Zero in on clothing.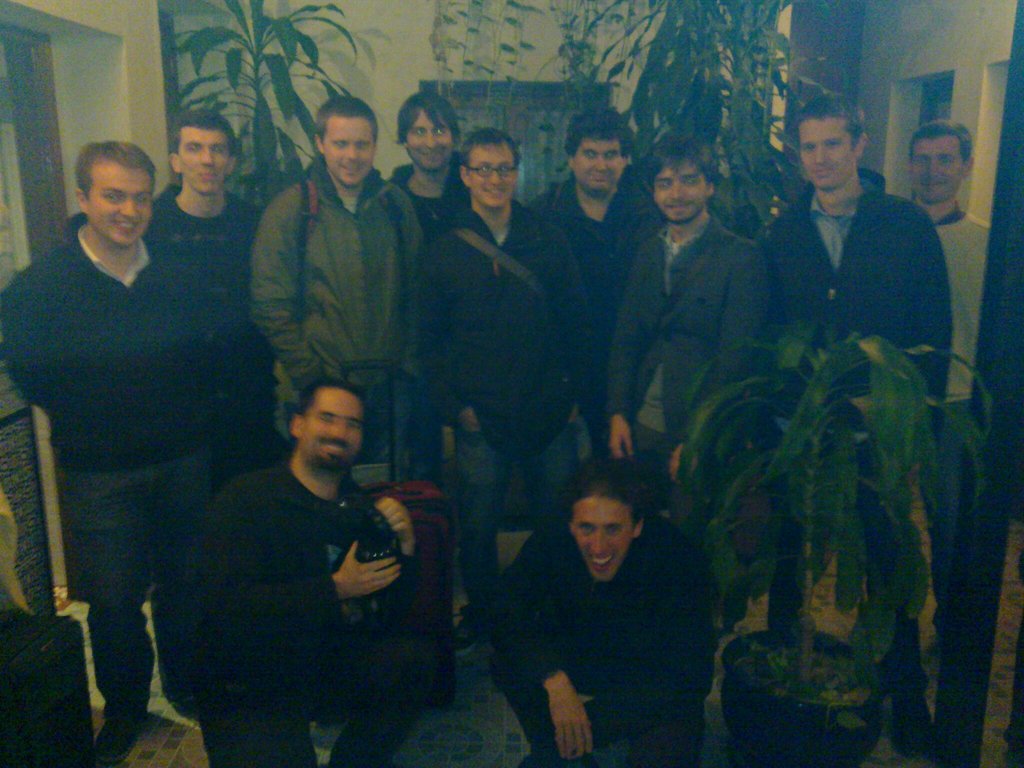
Zeroed in: (249,163,425,451).
